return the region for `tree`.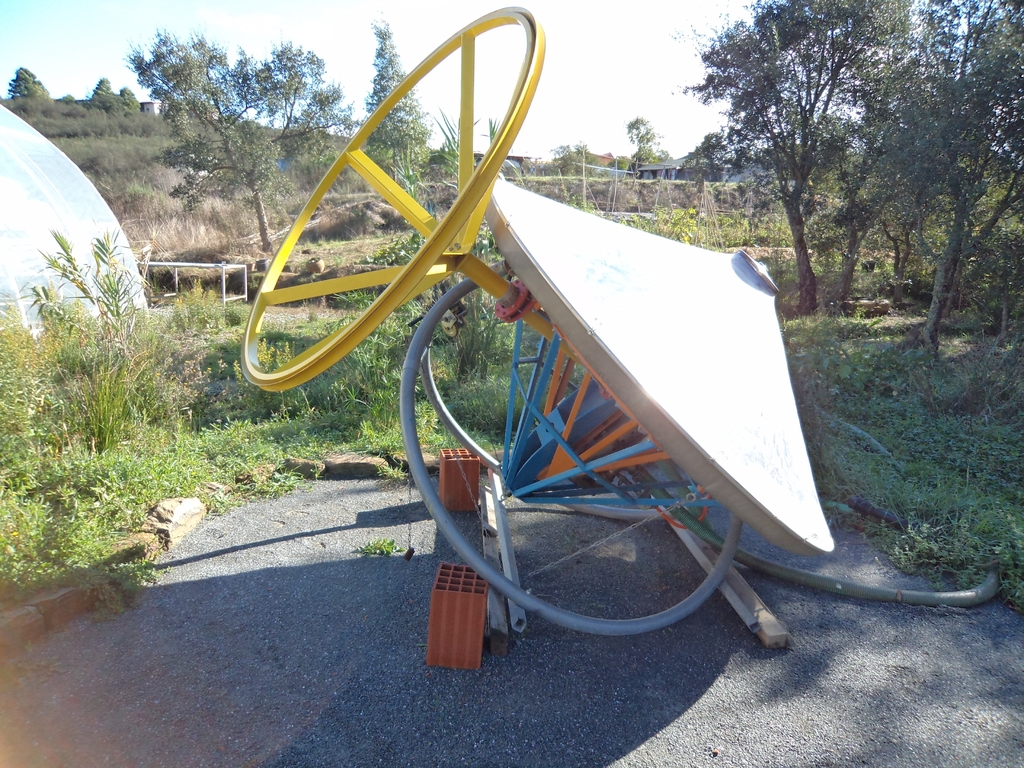
bbox=[541, 147, 601, 183].
